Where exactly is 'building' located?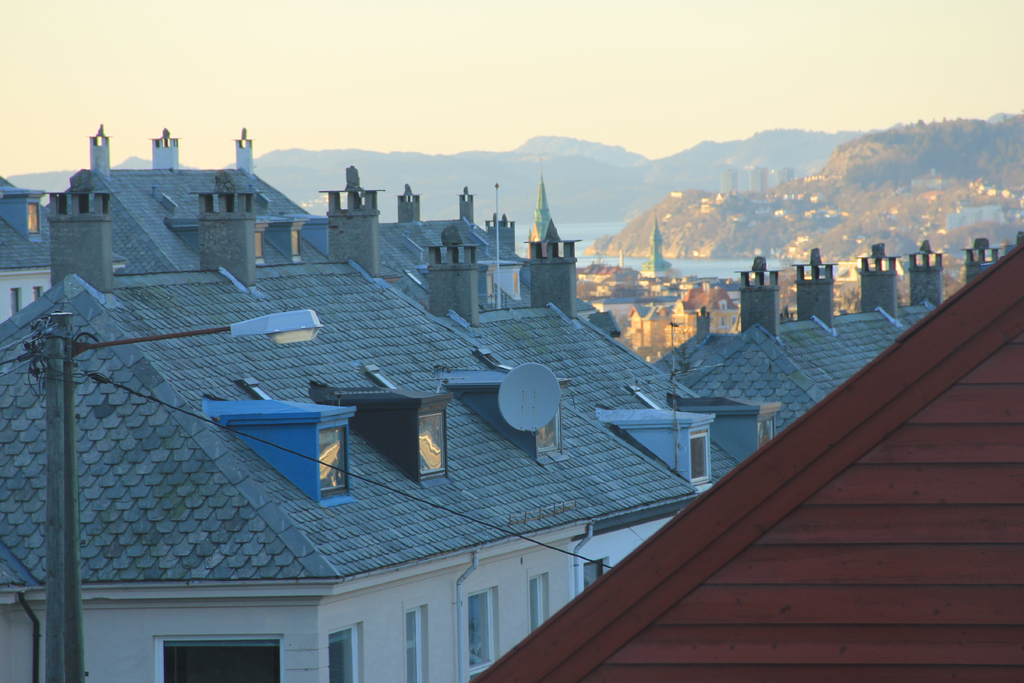
Its bounding box is locate(774, 205, 785, 217).
